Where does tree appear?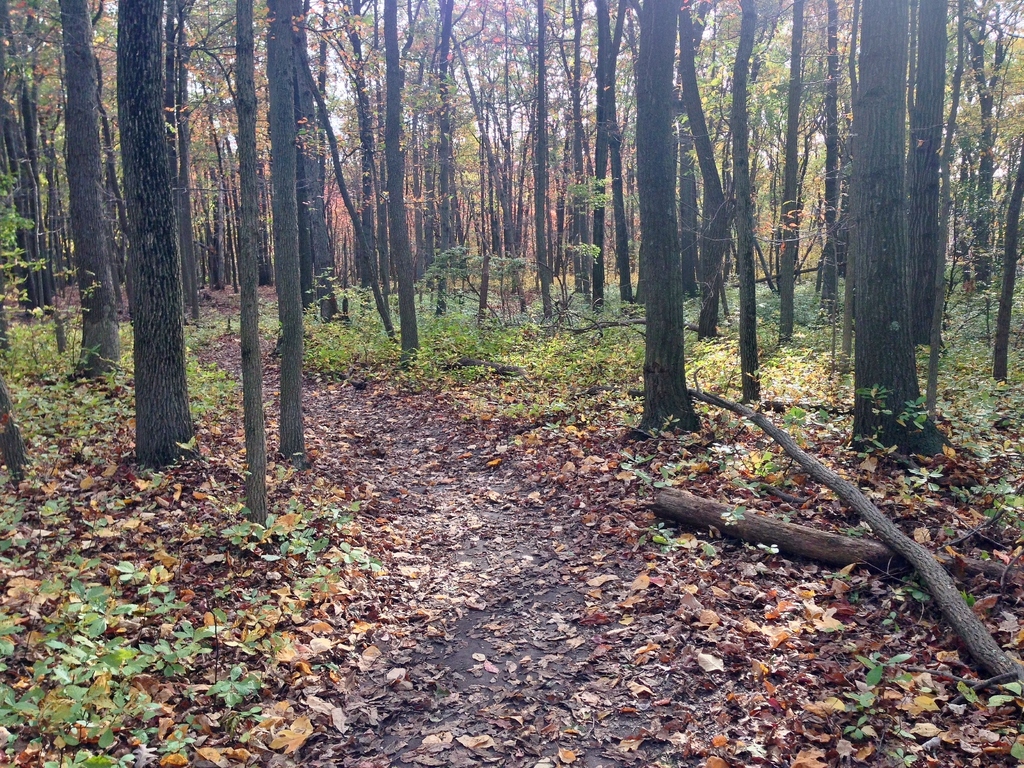
Appears at [808, 44, 990, 468].
